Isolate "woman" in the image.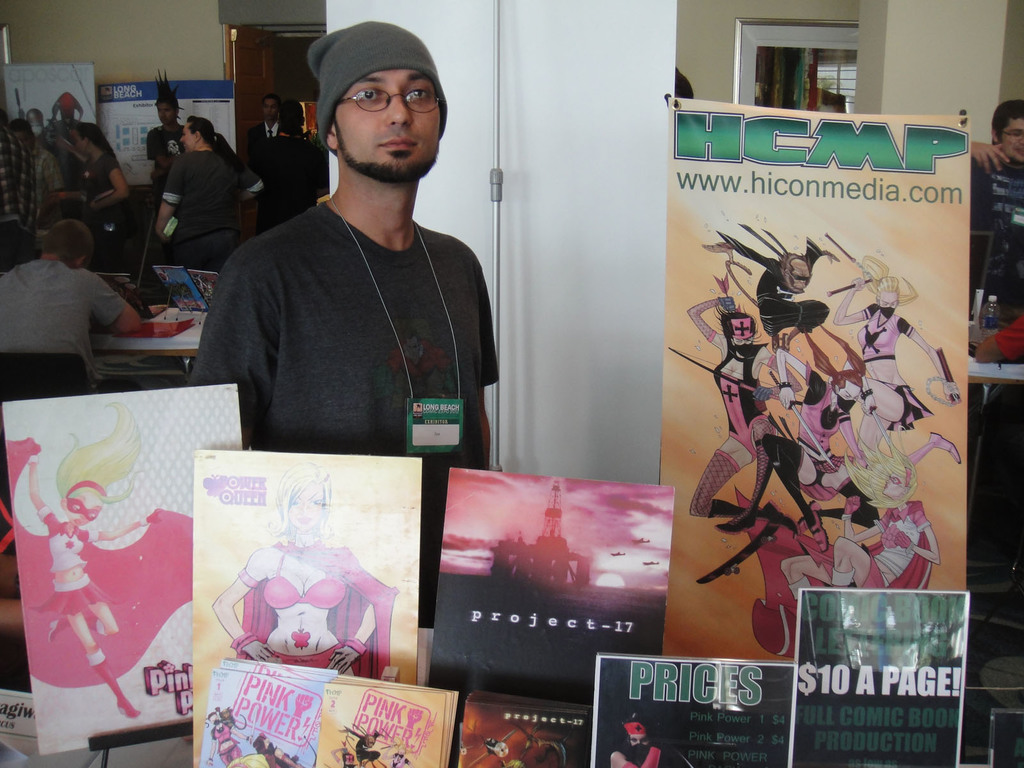
Isolated region: <bbox>210, 468, 394, 675</bbox>.
